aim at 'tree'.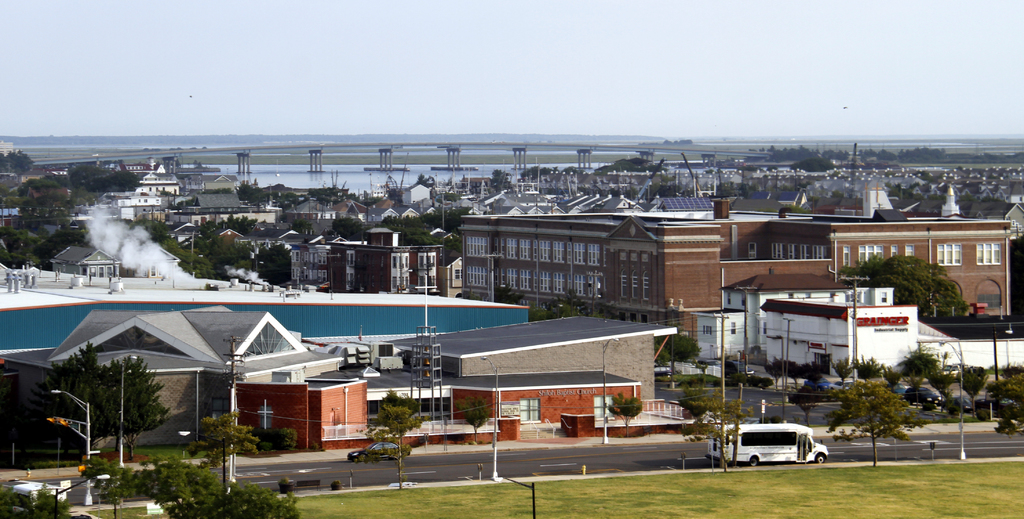
Aimed at 529, 300, 609, 324.
